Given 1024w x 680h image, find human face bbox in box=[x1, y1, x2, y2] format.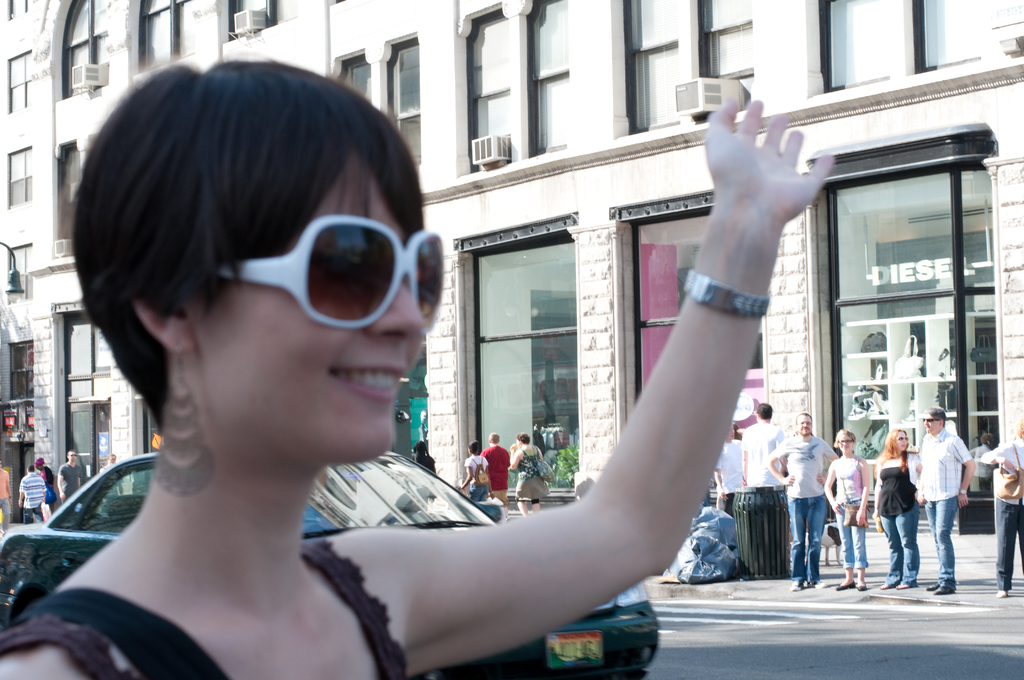
box=[796, 415, 808, 436].
